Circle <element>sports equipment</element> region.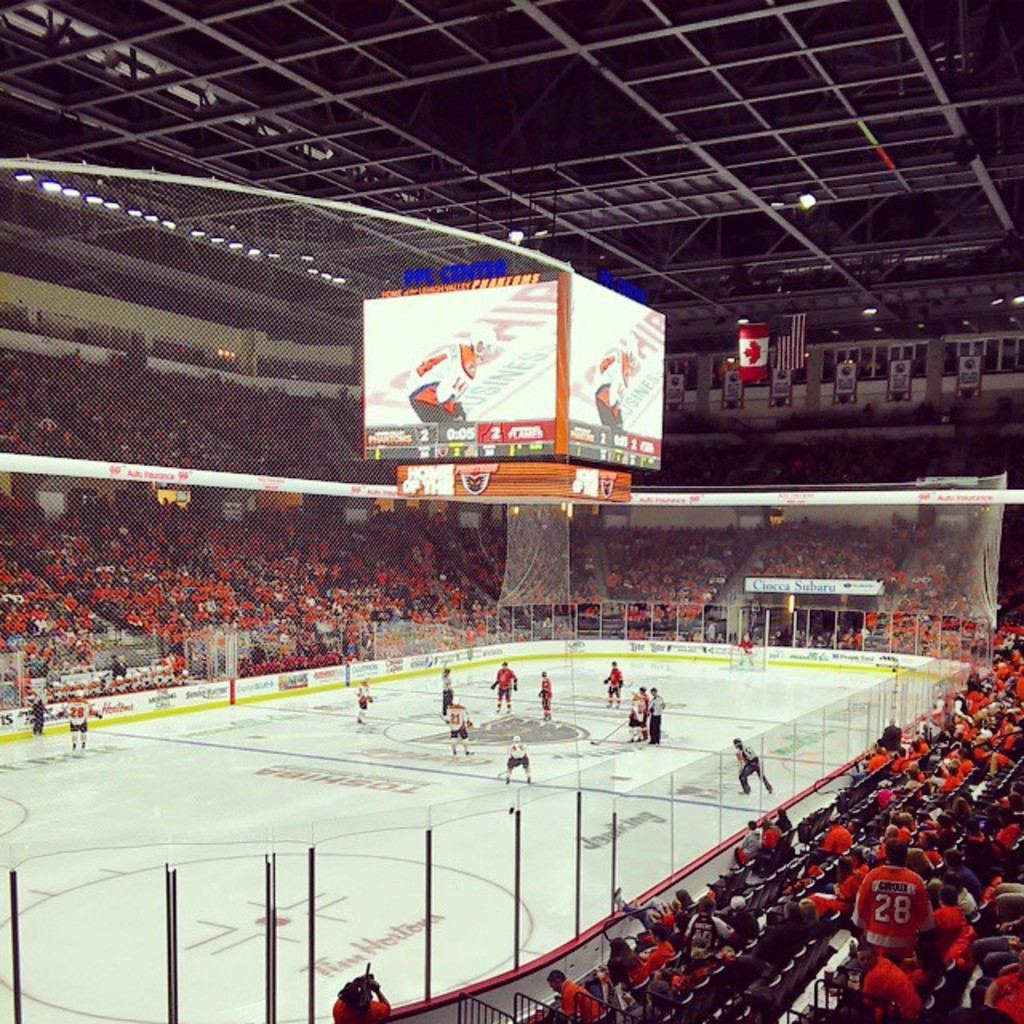
Region: 494/766/509/776.
